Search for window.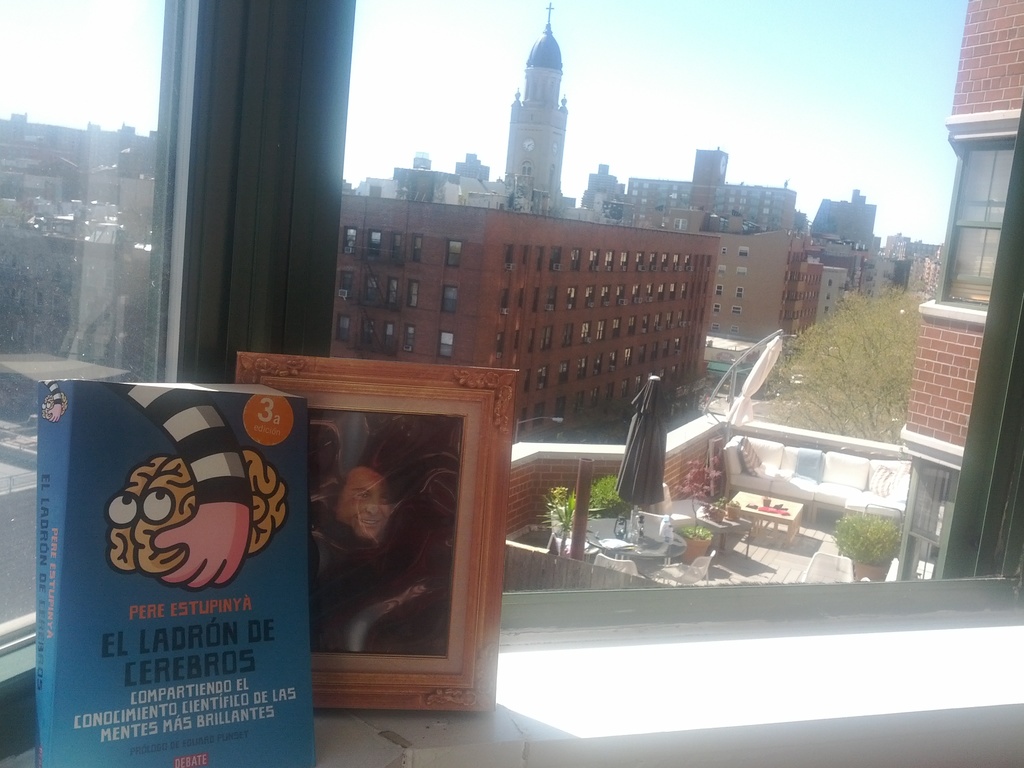
Found at bbox=(938, 157, 1005, 289).
